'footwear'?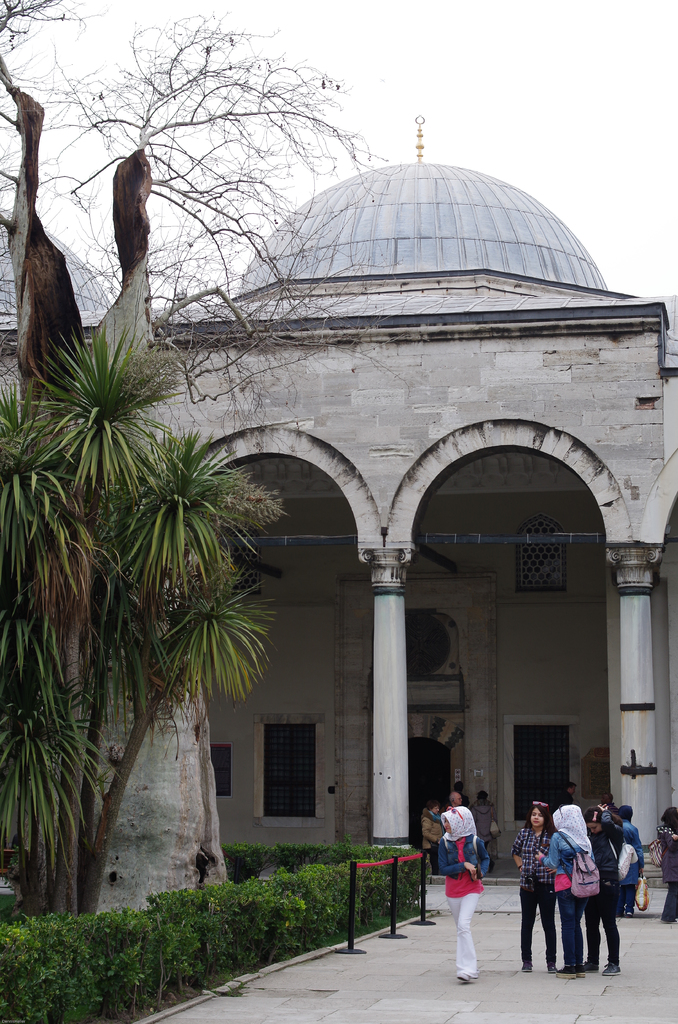
(581,956,602,972)
